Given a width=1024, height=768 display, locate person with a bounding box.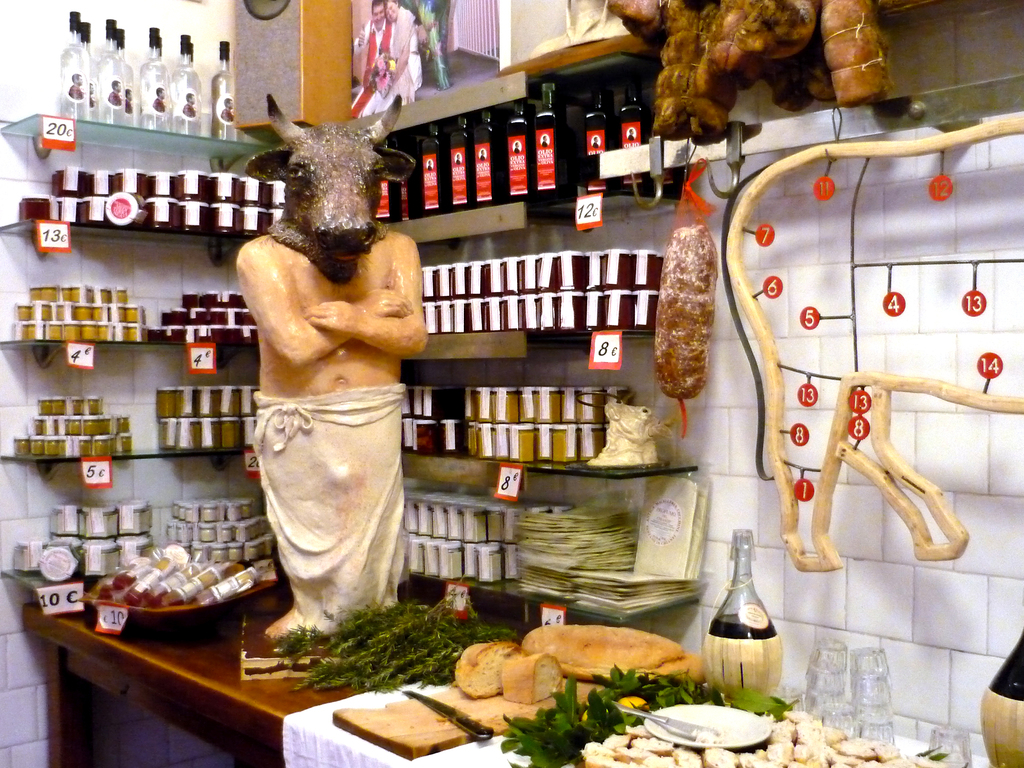
Located: (152, 87, 165, 111).
